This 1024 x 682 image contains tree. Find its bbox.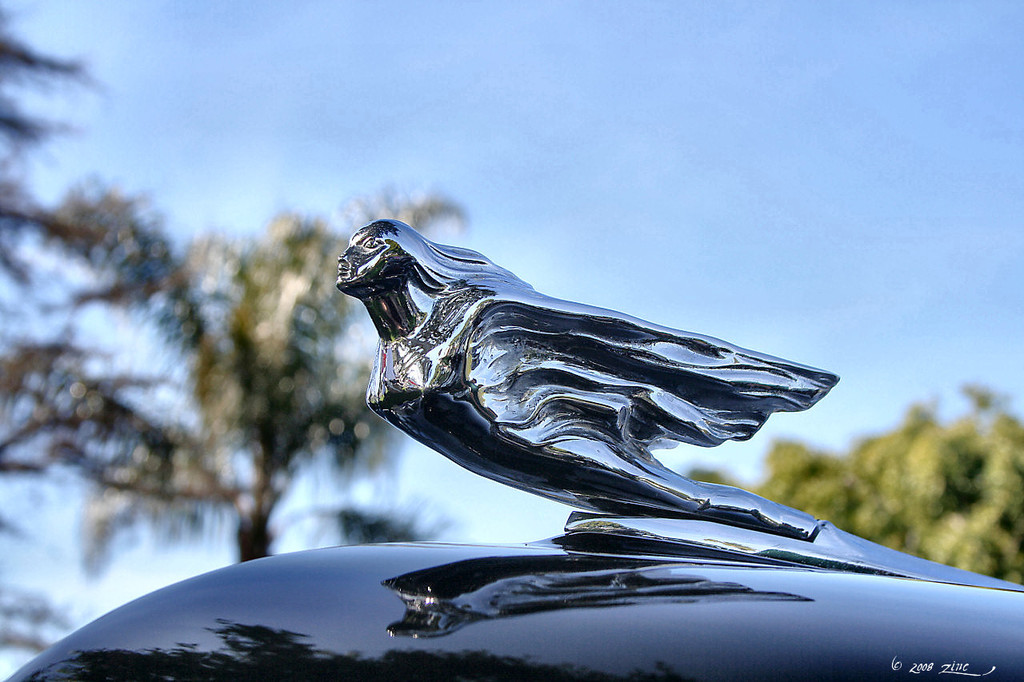
(688,381,1023,587).
